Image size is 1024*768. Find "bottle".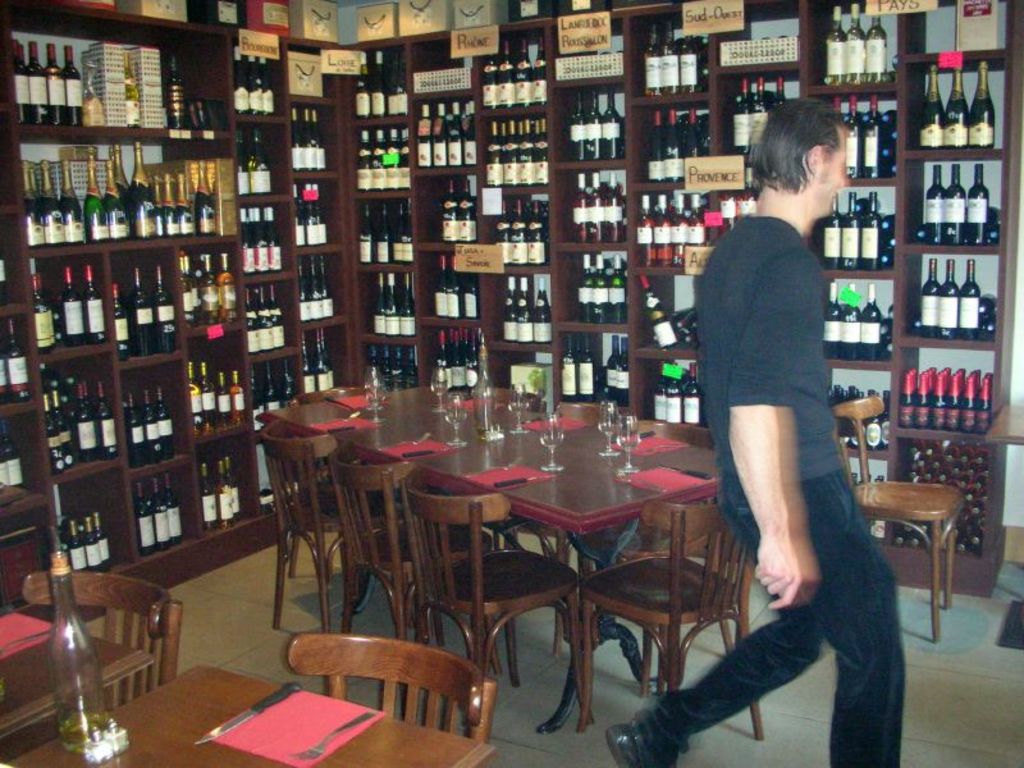
bbox(567, 174, 594, 247).
